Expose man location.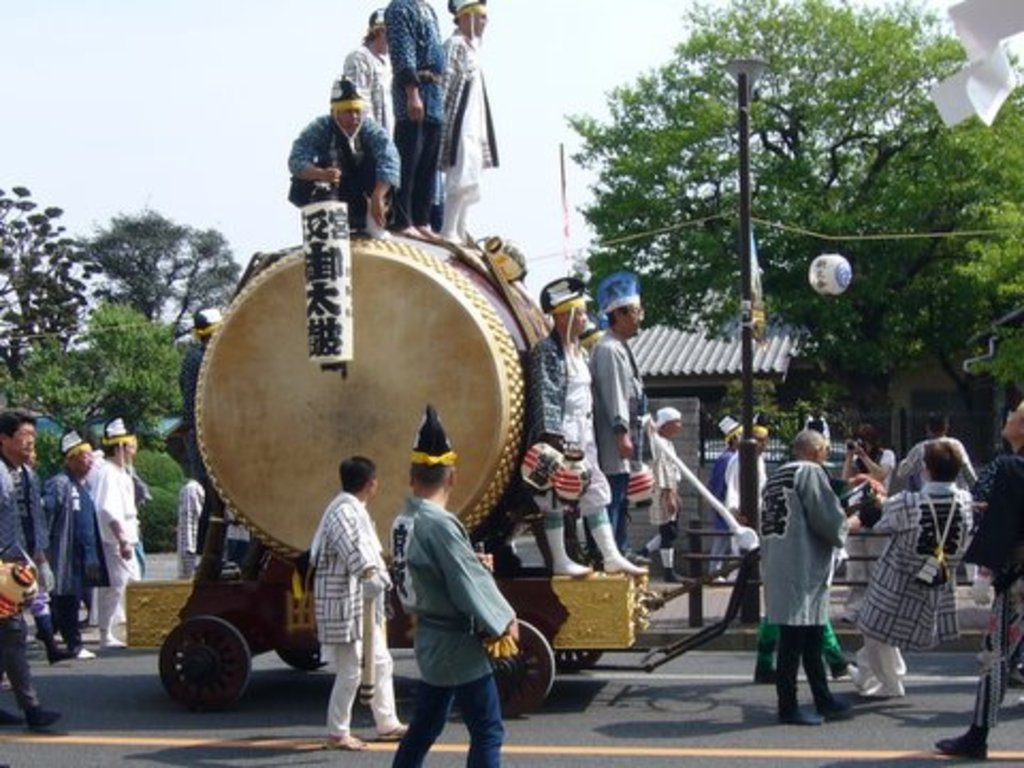
Exposed at [x1=446, y1=0, x2=501, y2=250].
